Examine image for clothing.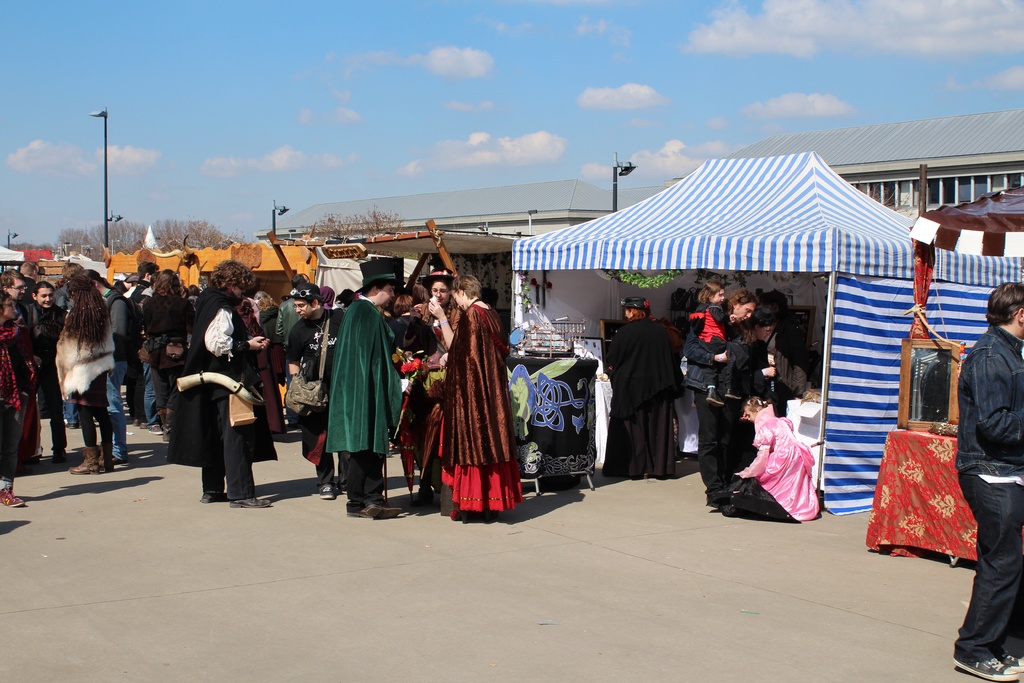
Examination result: Rect(324, 292, 403, 513).
